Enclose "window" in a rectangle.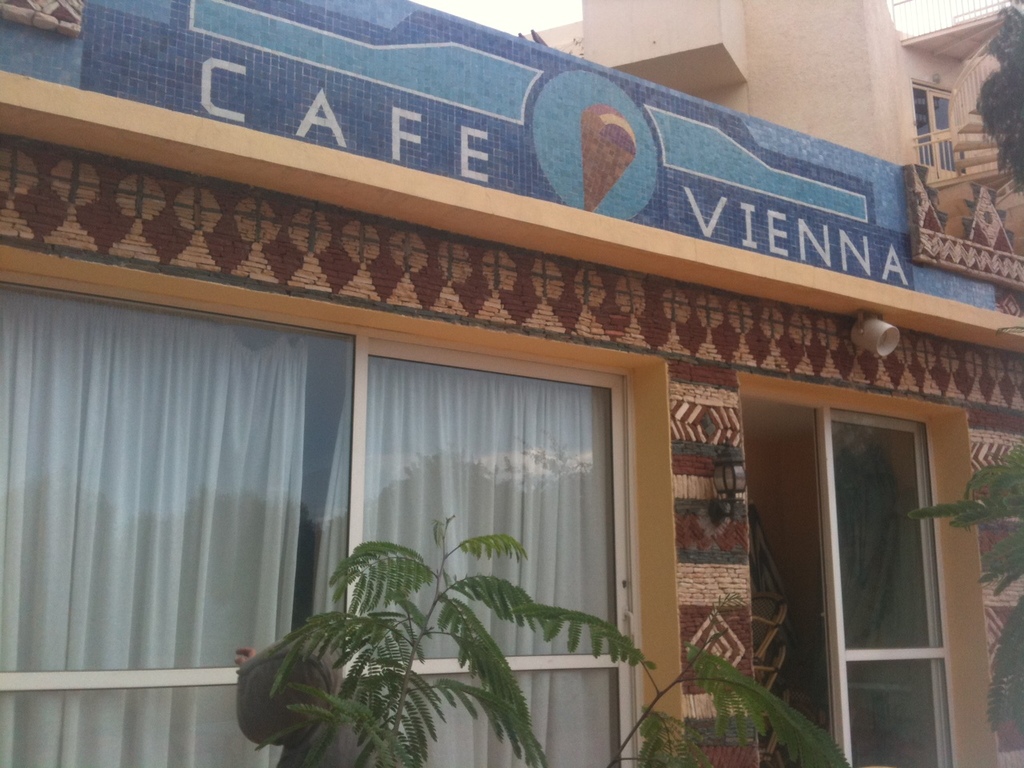
bbox(910, 82, 983, 176).
